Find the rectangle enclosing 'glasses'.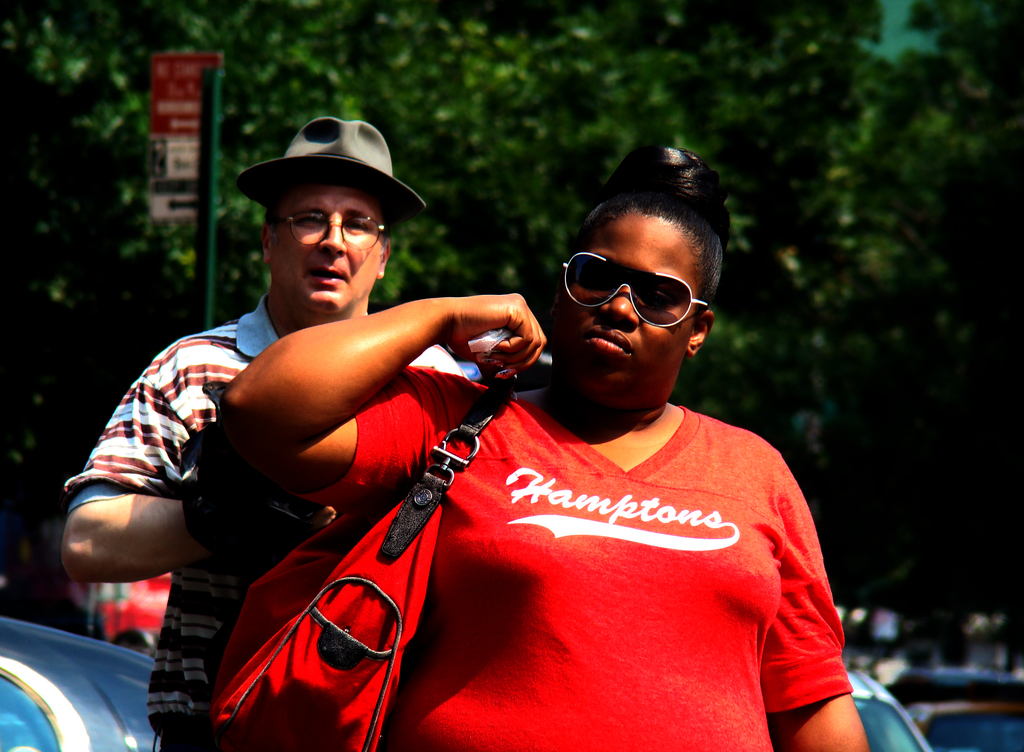
bbox(244, 199, 400, 251).
